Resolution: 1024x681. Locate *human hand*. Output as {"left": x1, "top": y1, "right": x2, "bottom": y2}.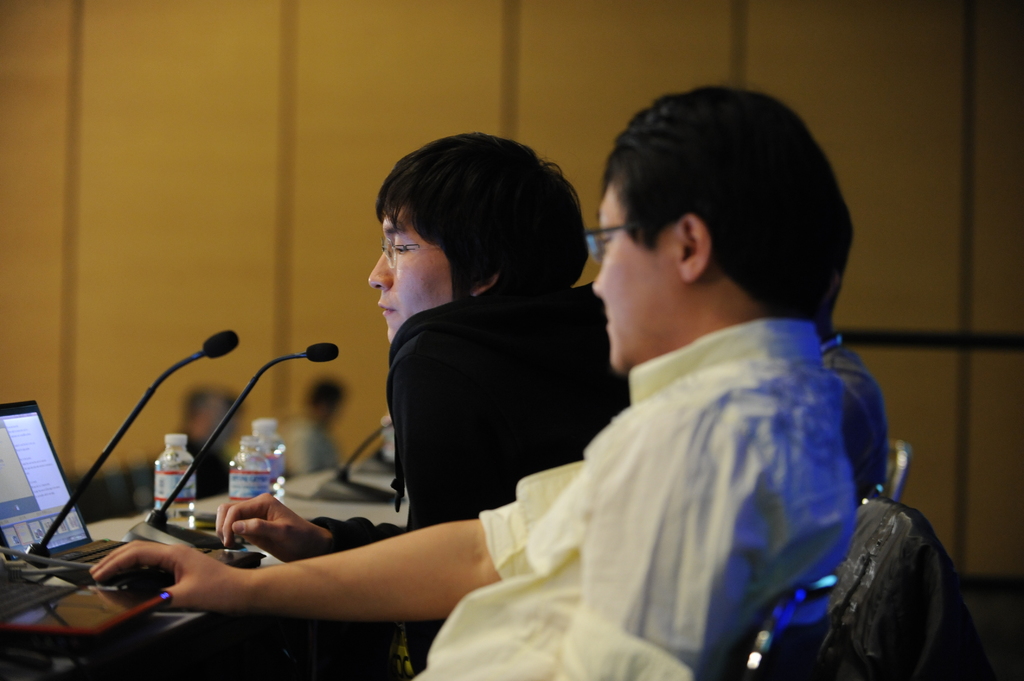
{"left": 194, "top": 499, "right": 295, "bottom": 577}.
